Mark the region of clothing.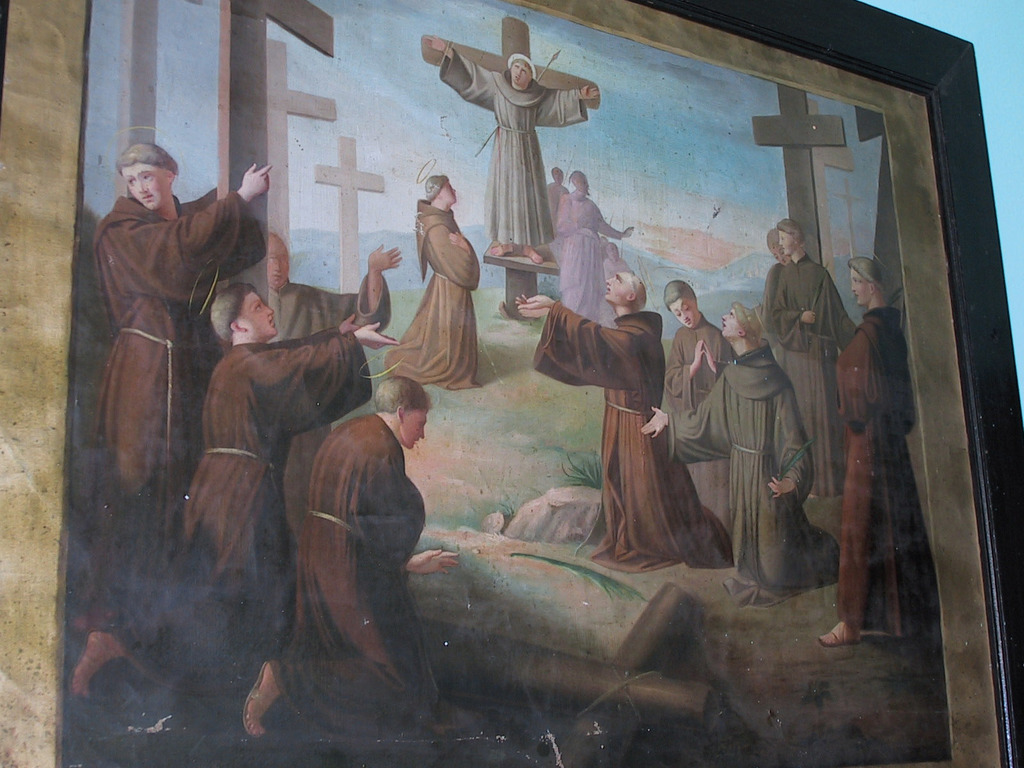
Region: box(383, 196, 486, 385).
